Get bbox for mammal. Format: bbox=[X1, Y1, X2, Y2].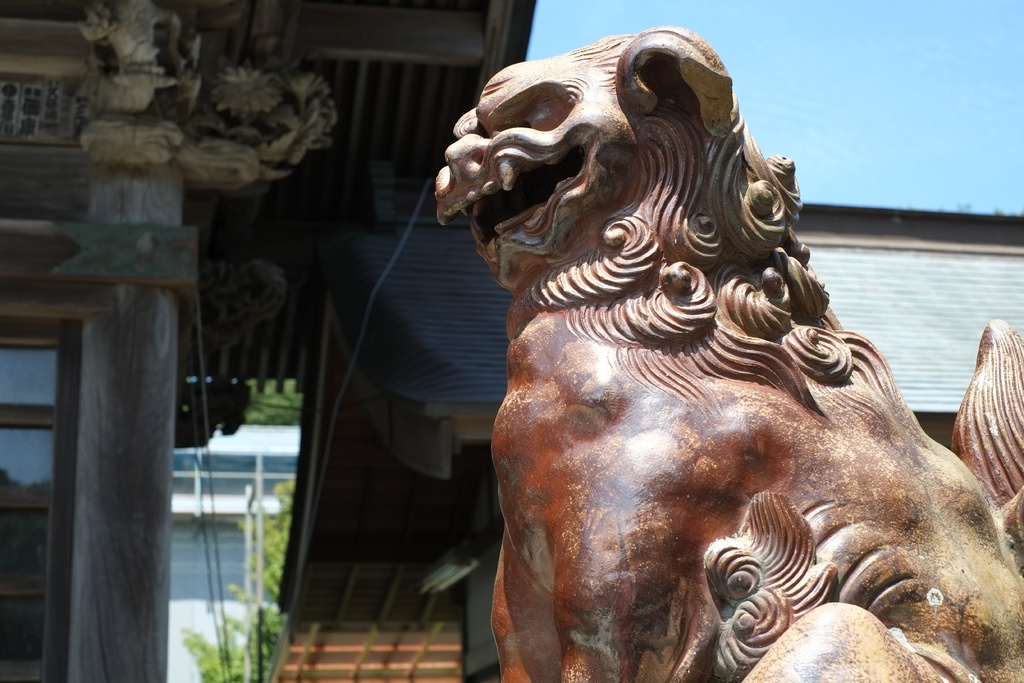
bbox=[429, 22, 1023, 680].
